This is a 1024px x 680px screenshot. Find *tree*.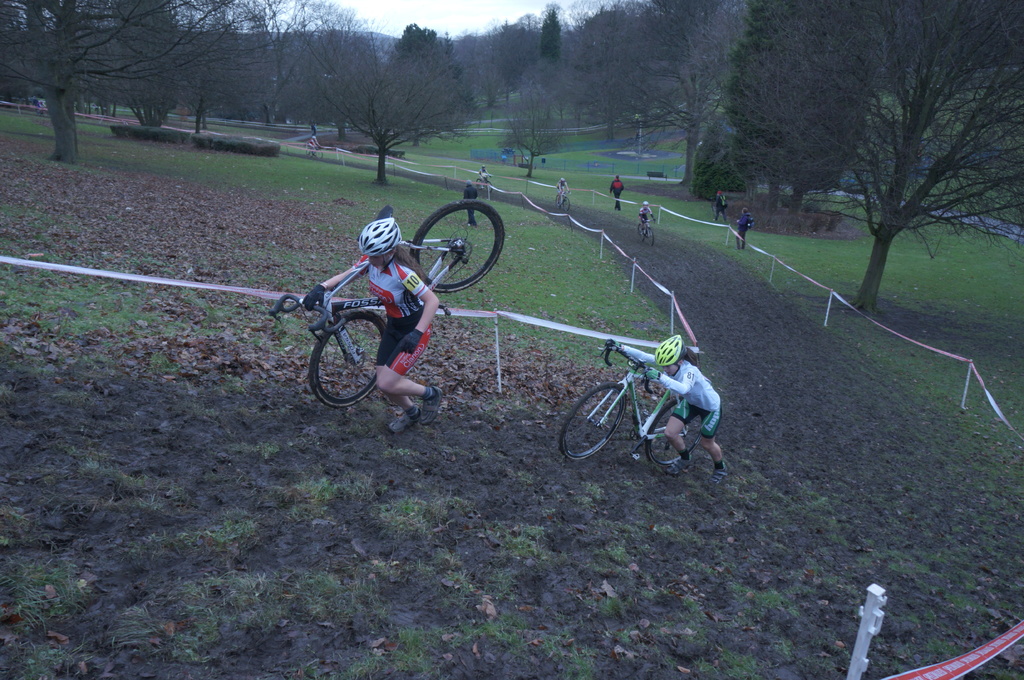
Bounding box: [424, 35, 452, 143].
